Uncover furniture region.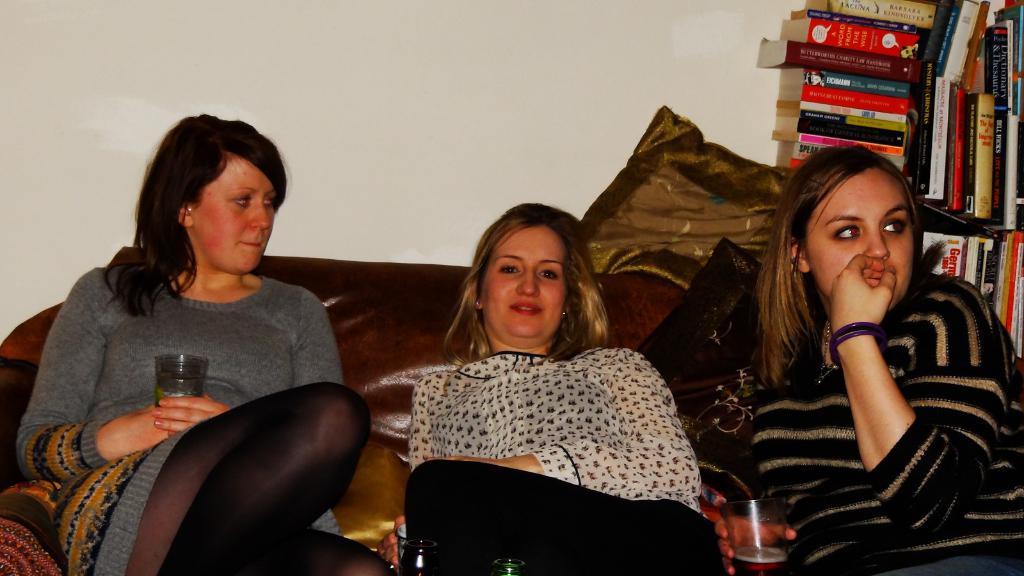
Uncovered: [x1=0, y1=244, x2=764, y2=575].
